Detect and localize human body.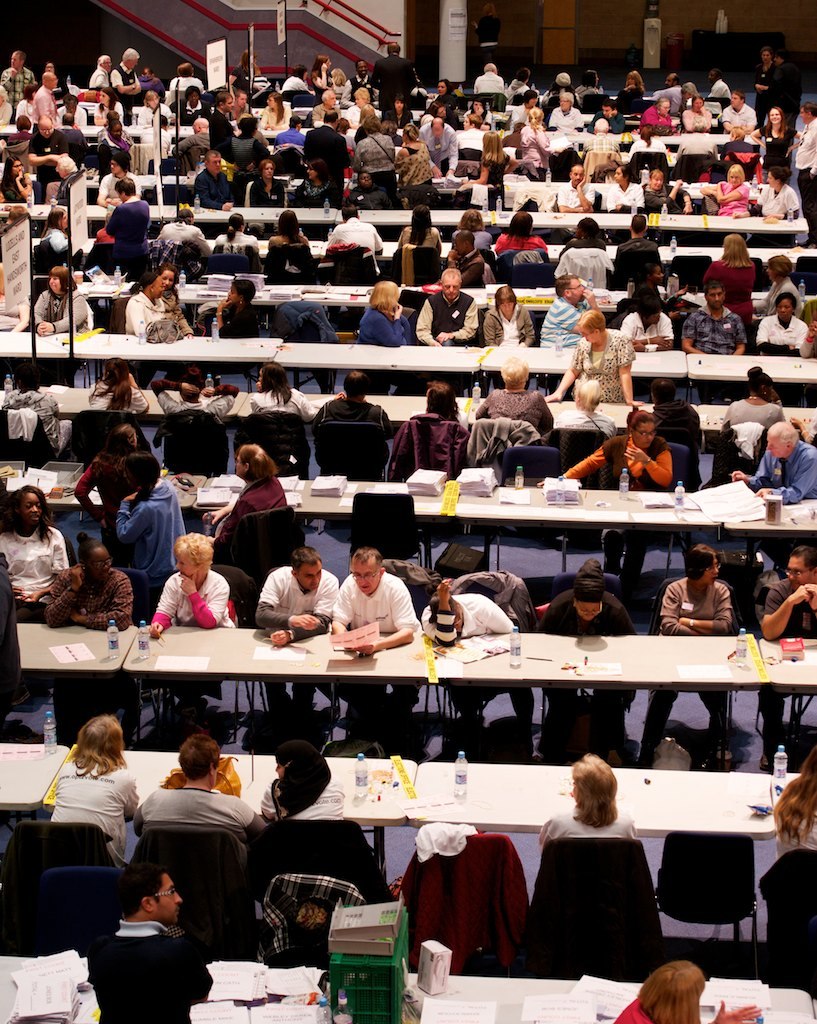
Localized at bbox=(476, 388, 561, 434).
